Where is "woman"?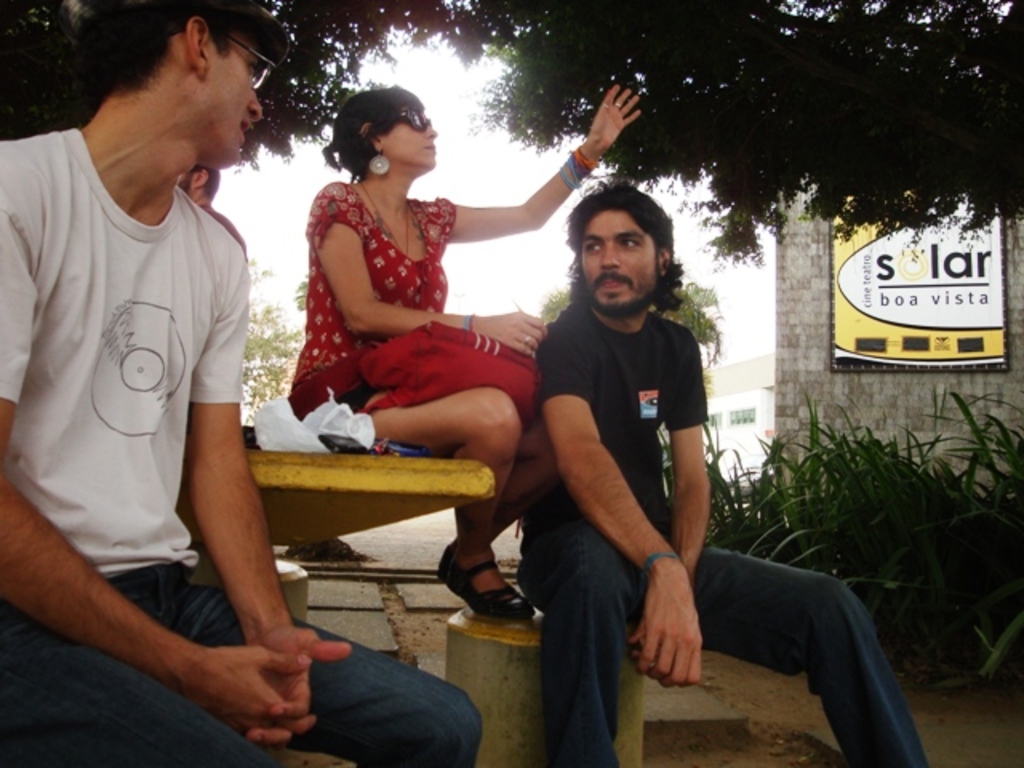
<bbox>232, 93, 626, 677</bbox>.
